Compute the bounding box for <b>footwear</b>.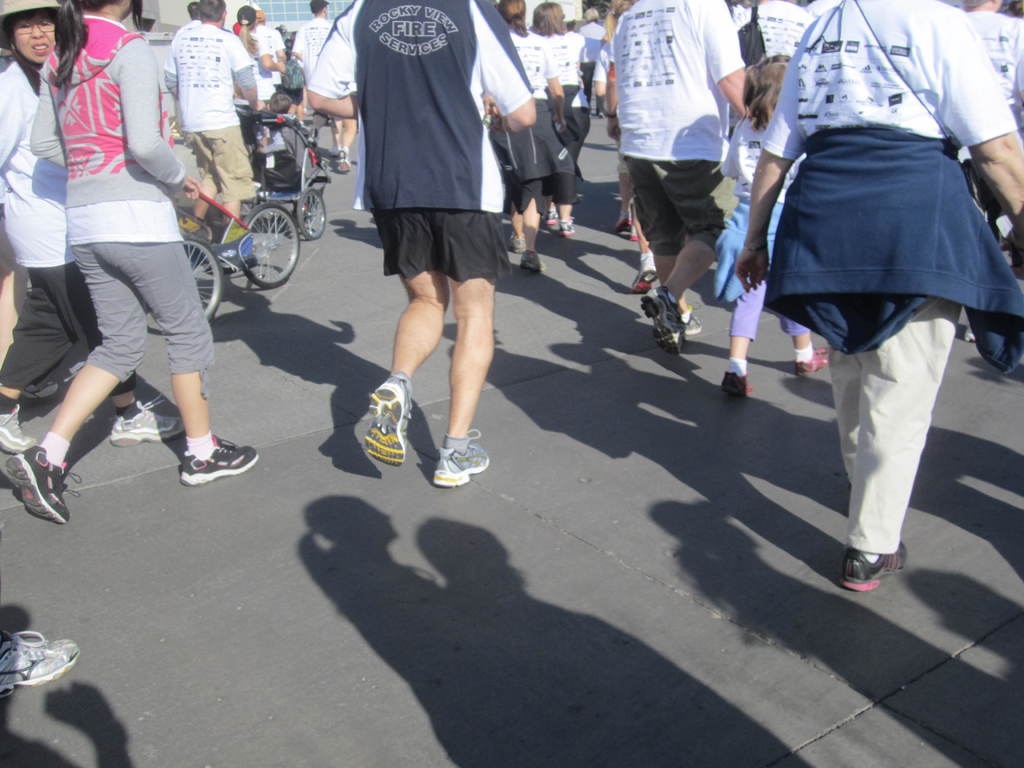
3 434 74 527.
